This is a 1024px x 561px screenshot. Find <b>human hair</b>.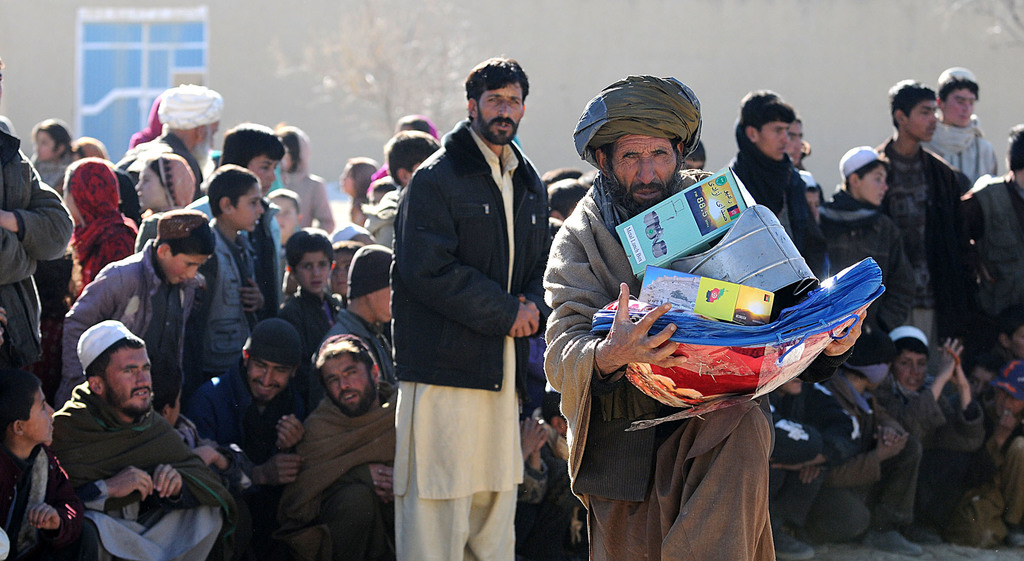
Bounding box: x1=543 y1=179 x2=590 y2=218.
